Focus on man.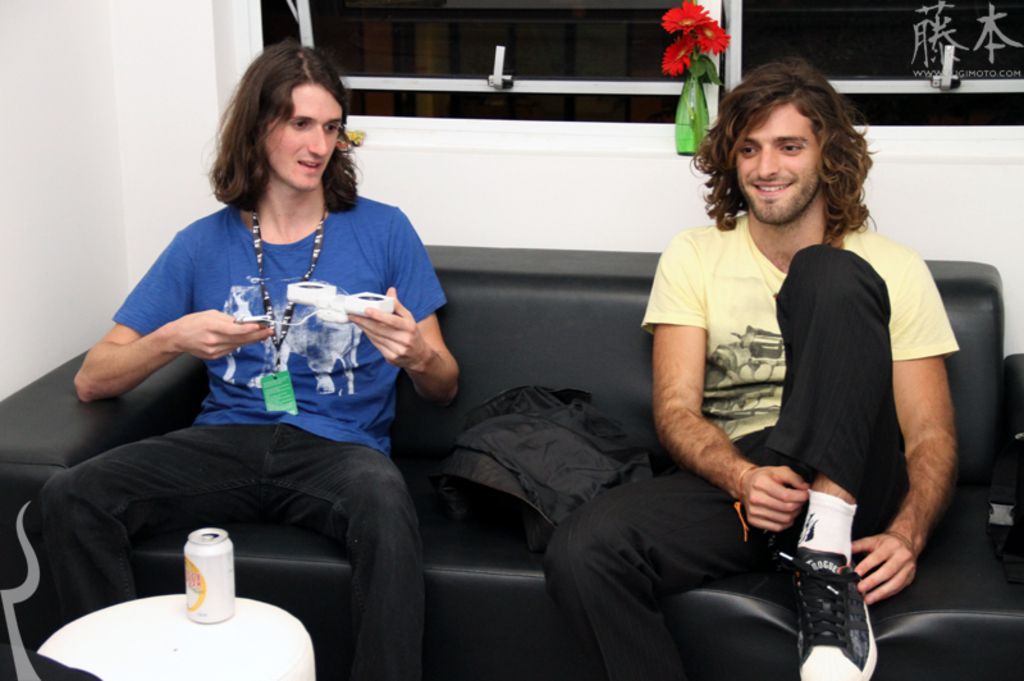
Focused at (24,41,465,680).
